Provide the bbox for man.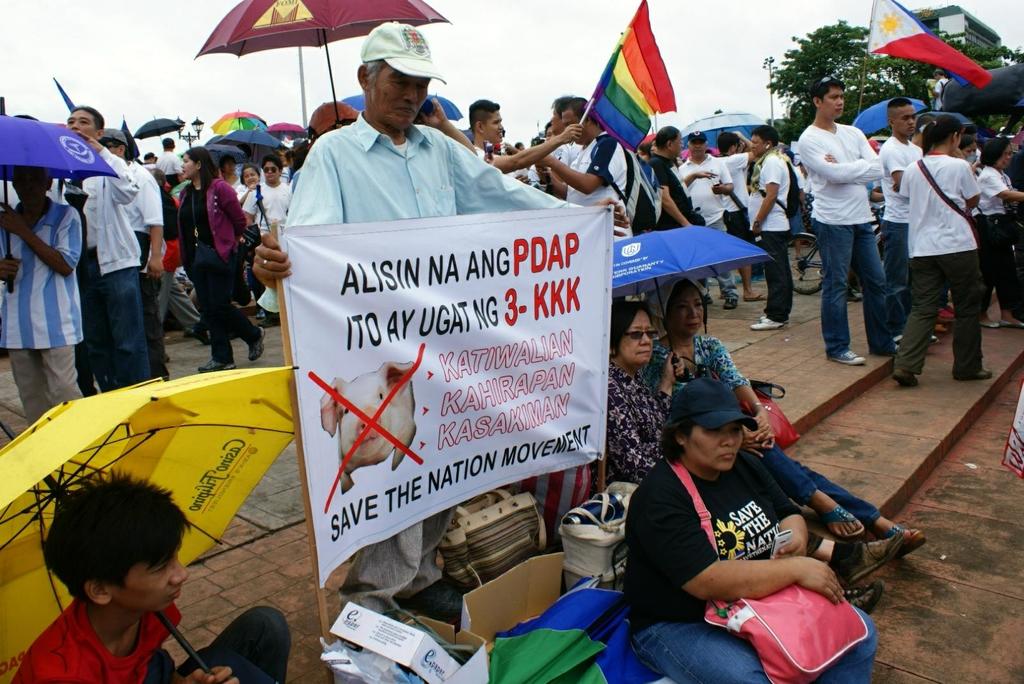
pyautogui.locateOnScreen(51, 103, 150, 386).
